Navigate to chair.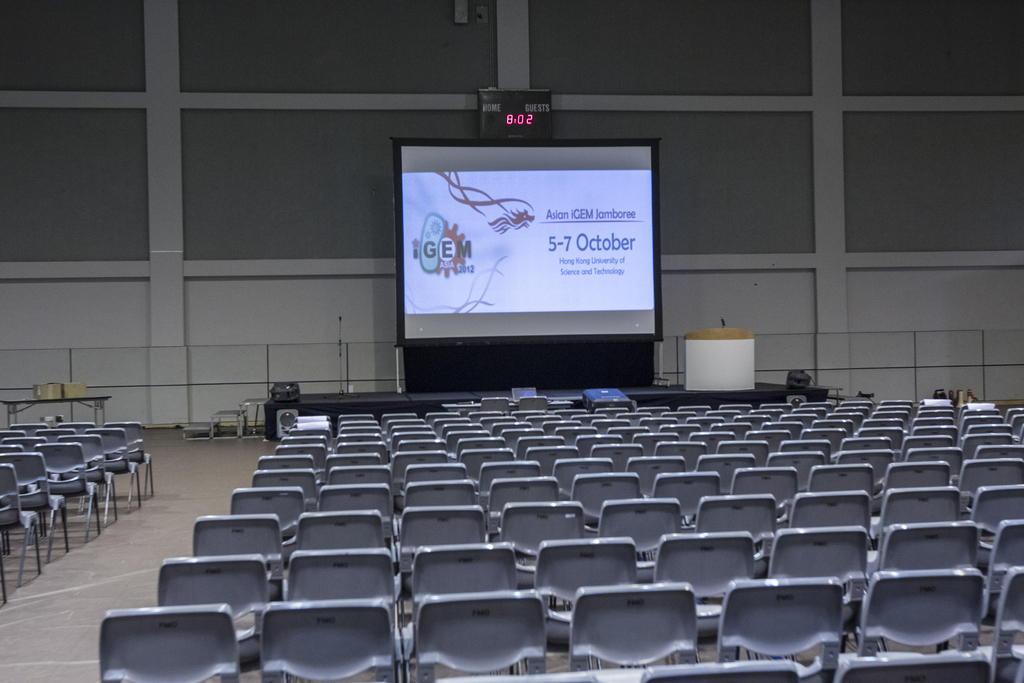
Navigation target: region(247, 466, 316, 495).
